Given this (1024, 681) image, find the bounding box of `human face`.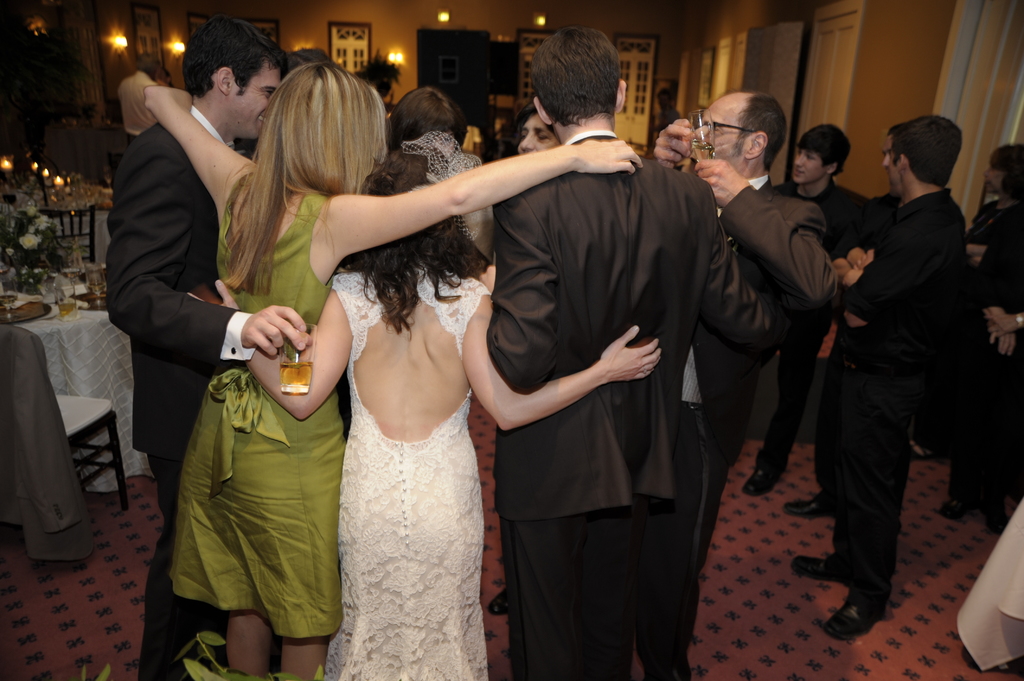
select_region(882, 134, 893, 178).
